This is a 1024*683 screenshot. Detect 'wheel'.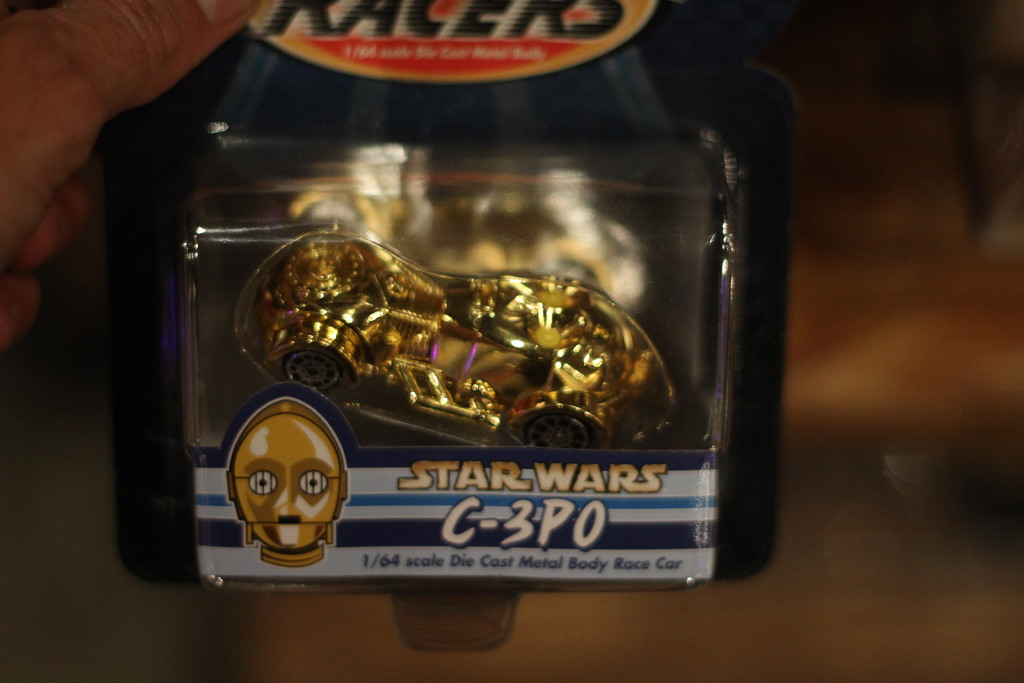
box=[280, 343, 344, 392].
